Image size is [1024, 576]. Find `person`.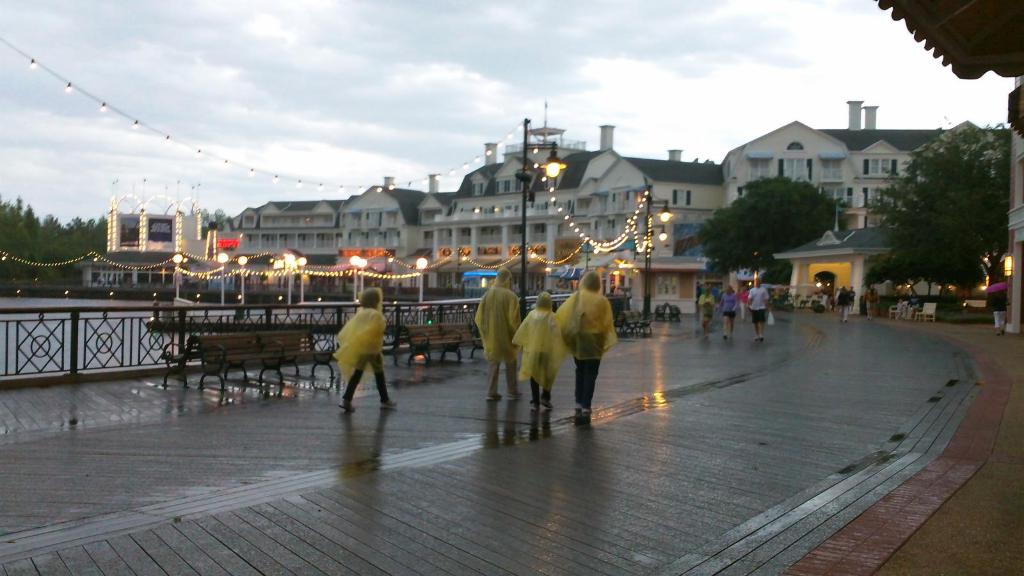
box(717, 284, 742, 340).
